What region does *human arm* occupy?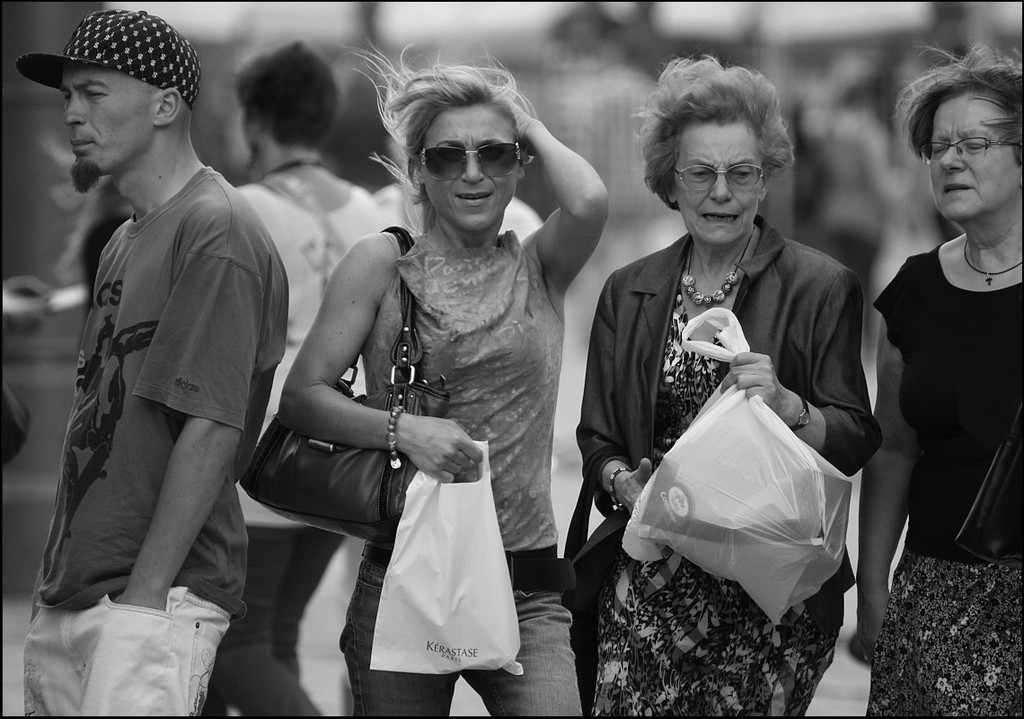
[left=693, top=273, right=886, bottom=490].
